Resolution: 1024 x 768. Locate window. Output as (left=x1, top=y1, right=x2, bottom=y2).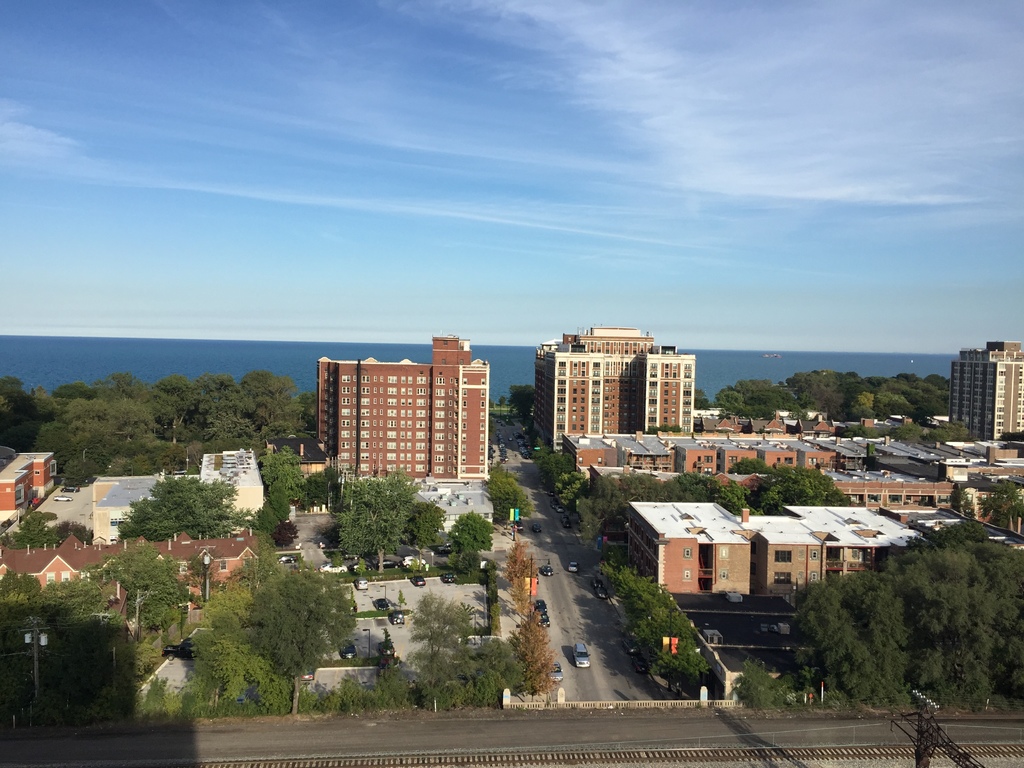
(left=178, top=563, right=188, bottom=573).
